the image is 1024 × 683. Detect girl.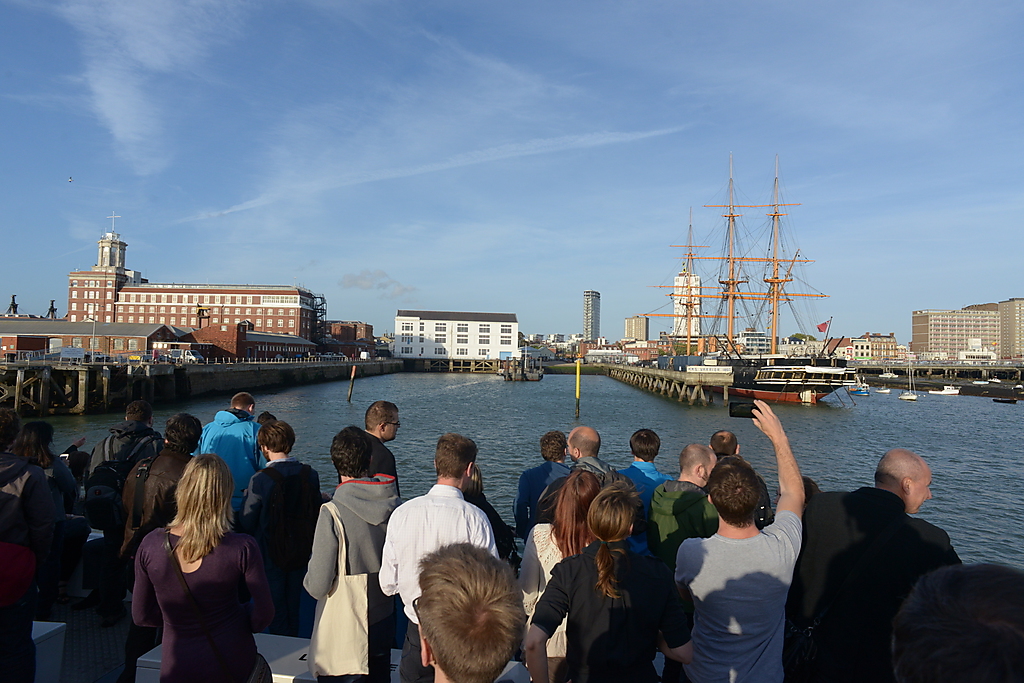
Detection: (left=516, top=470, right=600, bottom=682).
